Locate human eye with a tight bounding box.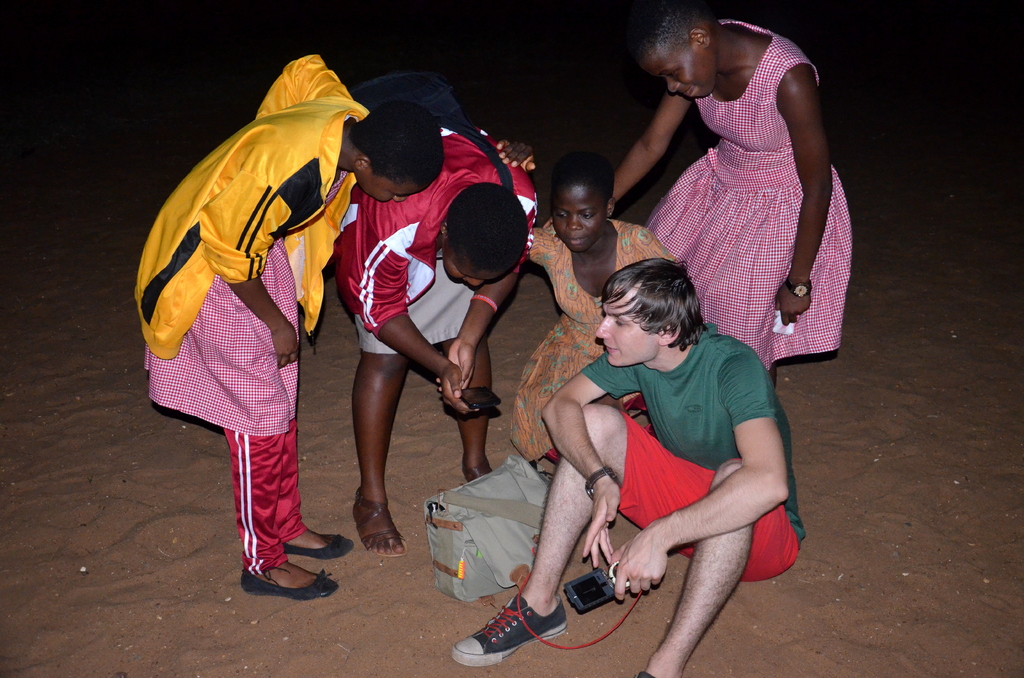
rect(664, 70, 676, 79).
